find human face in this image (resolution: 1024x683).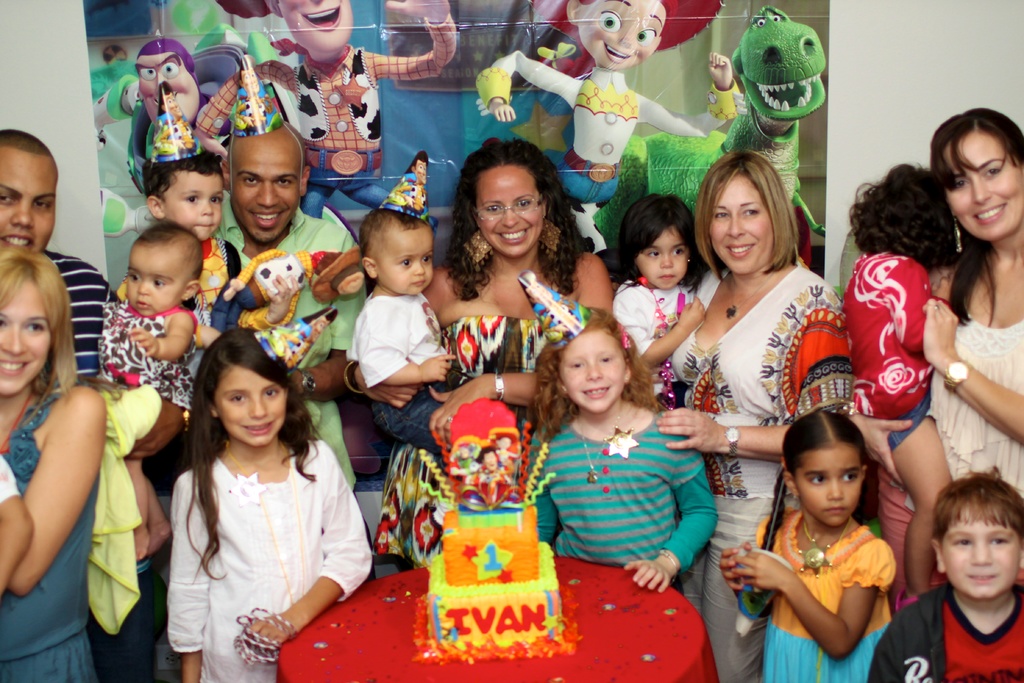
bbox=[0, 280, 51, 395].
